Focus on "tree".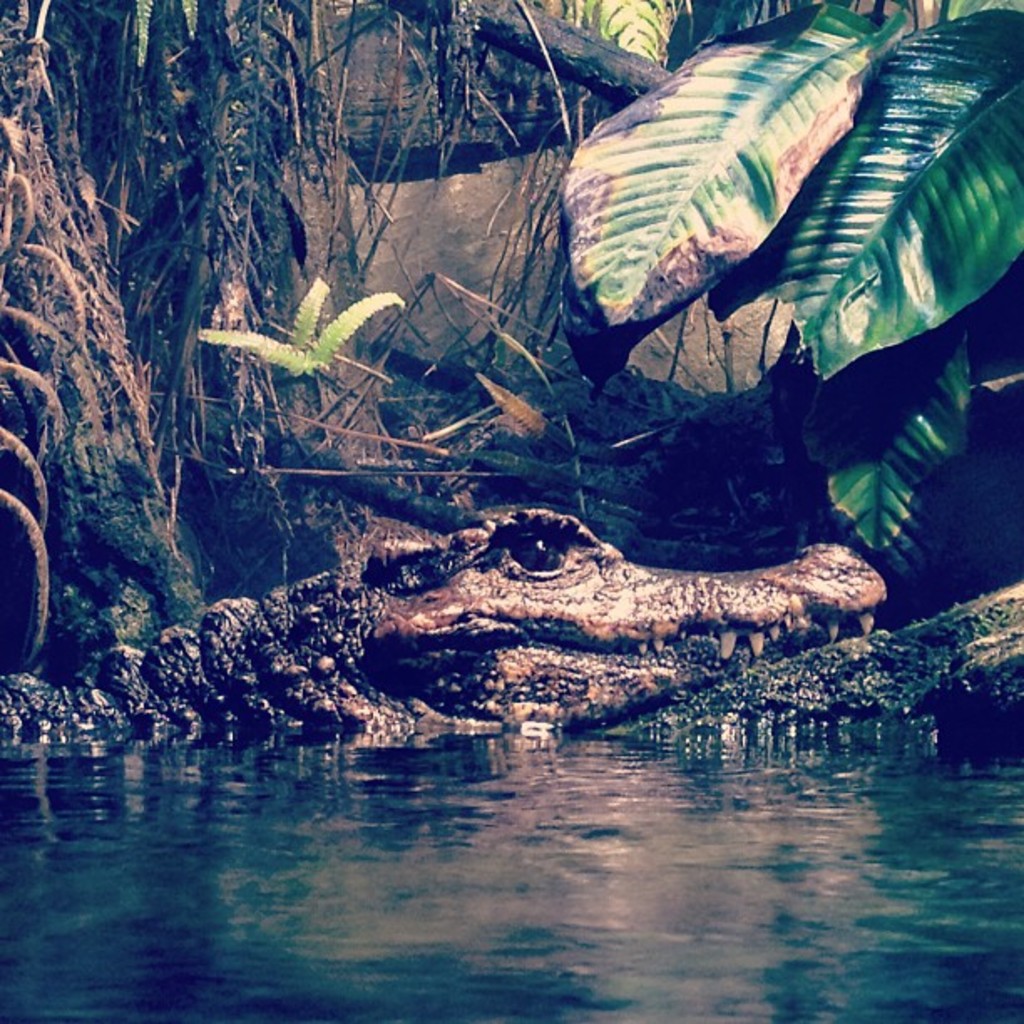
Focused at [left=0, top=0, right=1022, bottom=646].
